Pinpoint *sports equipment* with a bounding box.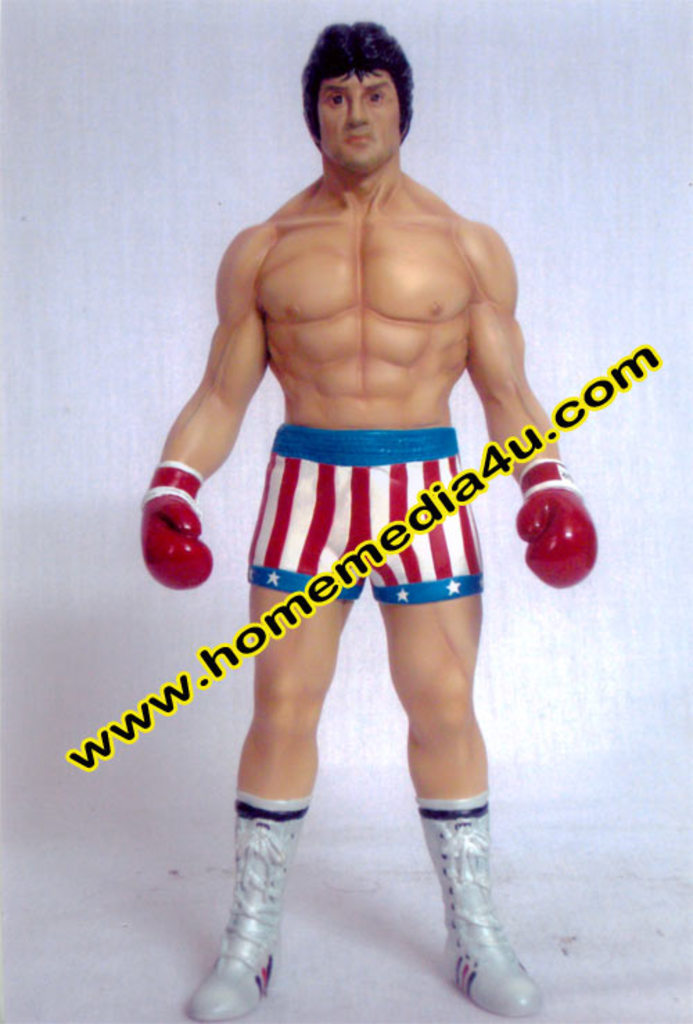
rect(139, 467, 211, 589).
